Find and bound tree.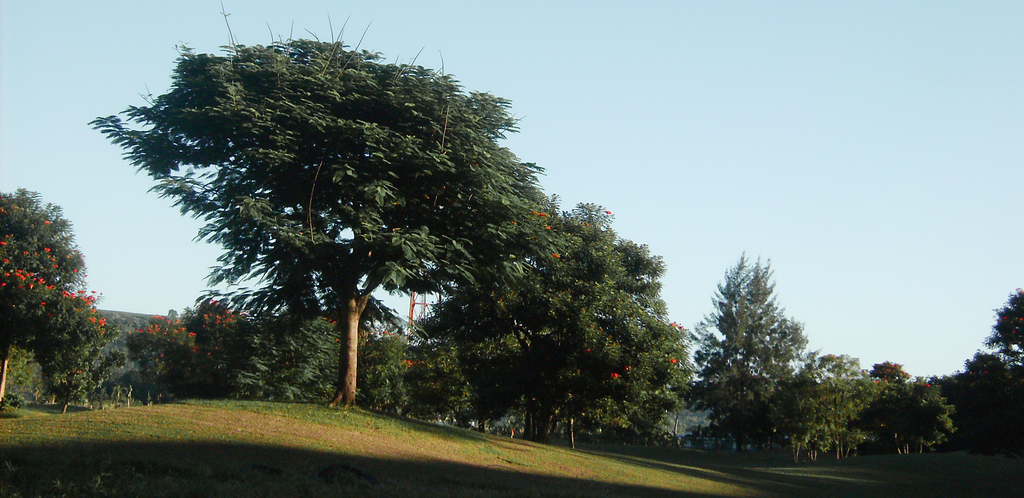
Bound: left=0, top=191, right=109, bottom=417.
